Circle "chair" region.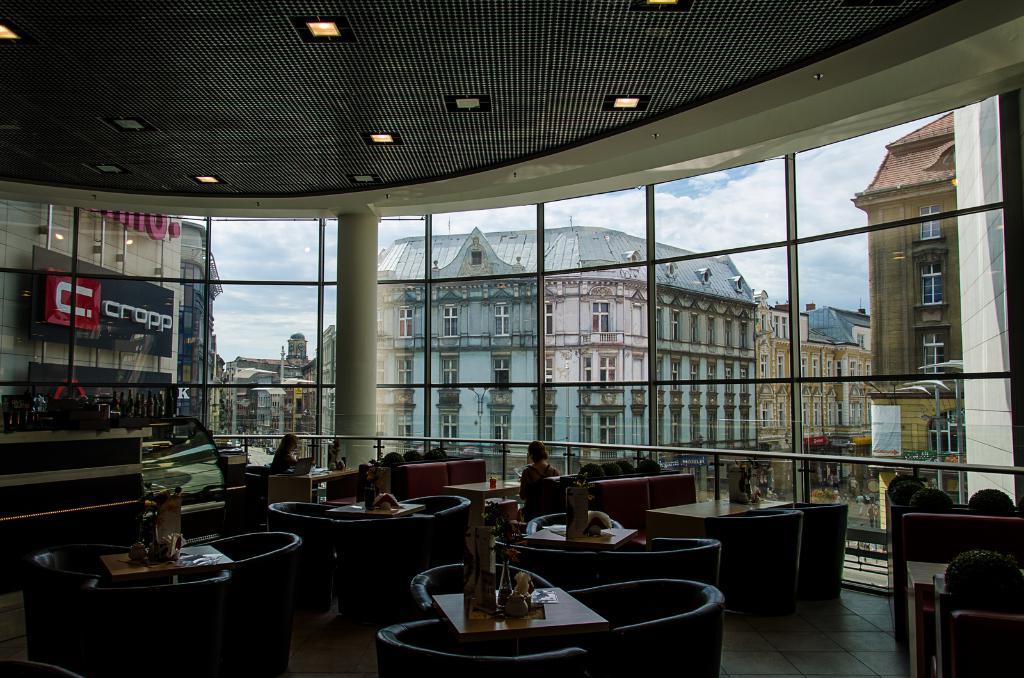
Region: 410,560,554,620.
